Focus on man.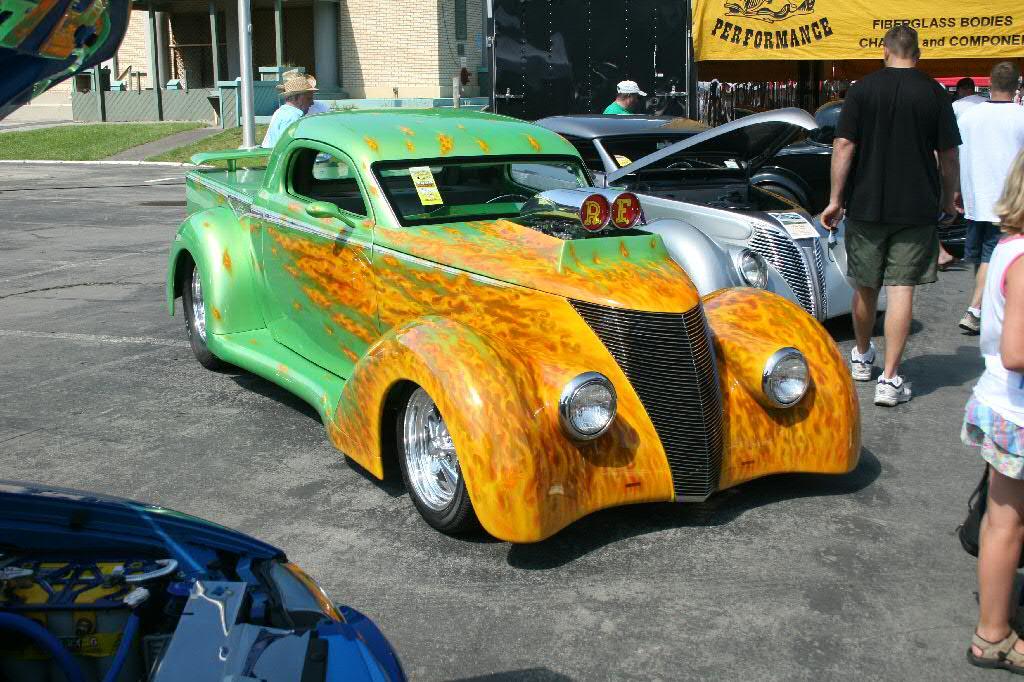
Focused at [x1=813, y1=76, x2=846, y2=131].
